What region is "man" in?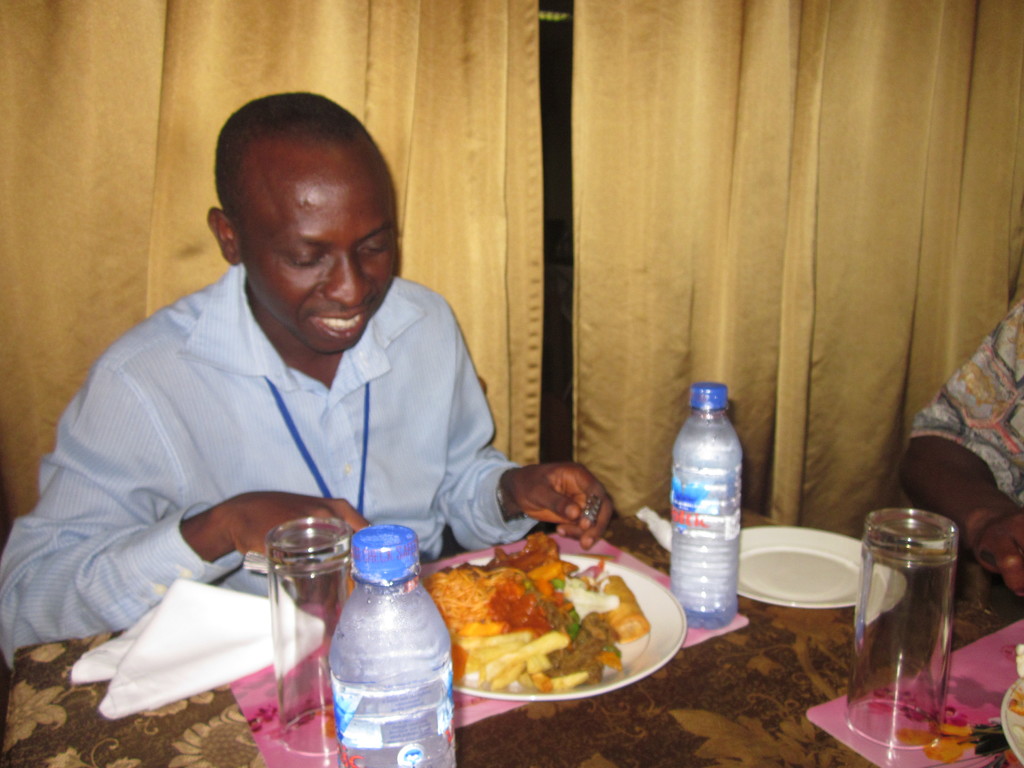
29/89/559/645.
